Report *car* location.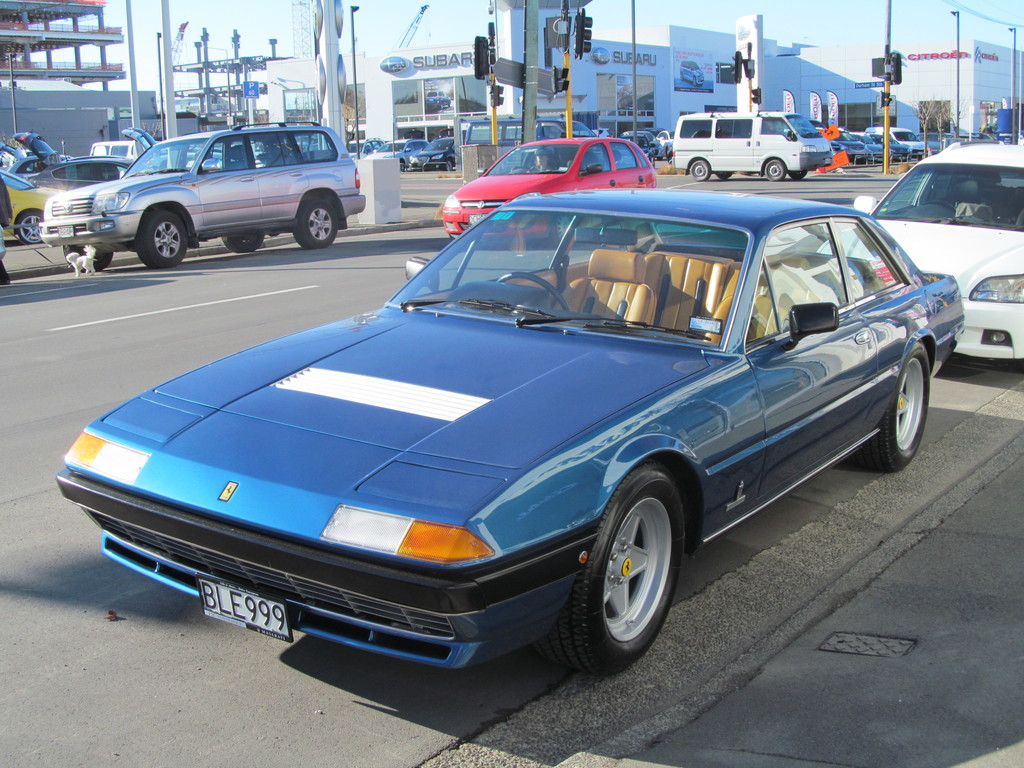
Report: (438, 138, 658, 246).
